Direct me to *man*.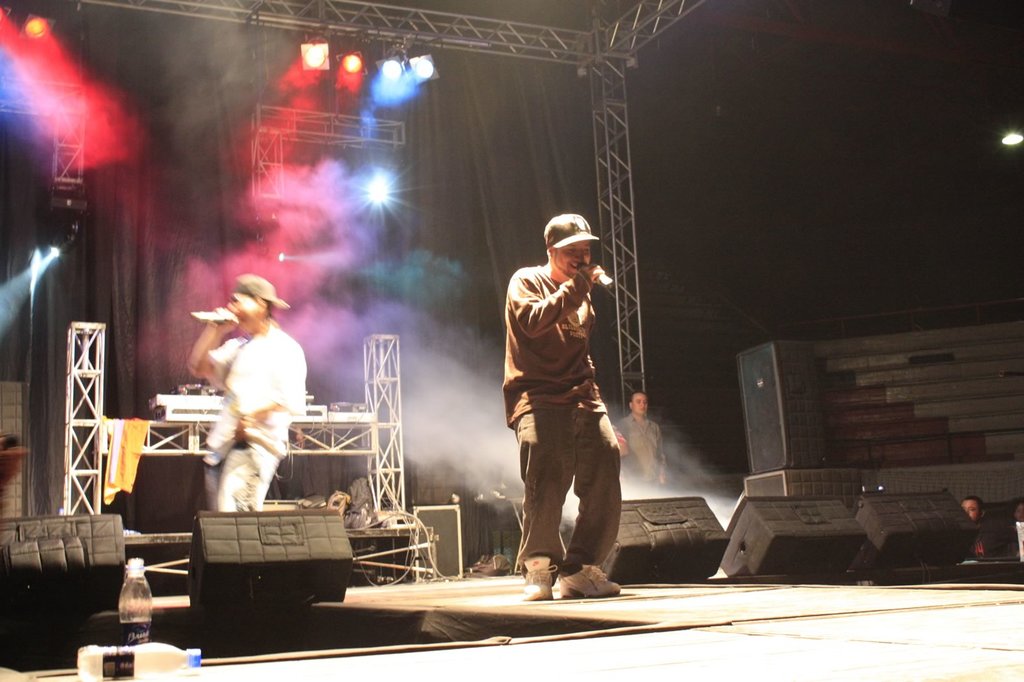
Direction: bbox=(497, 208, 640, 603).
